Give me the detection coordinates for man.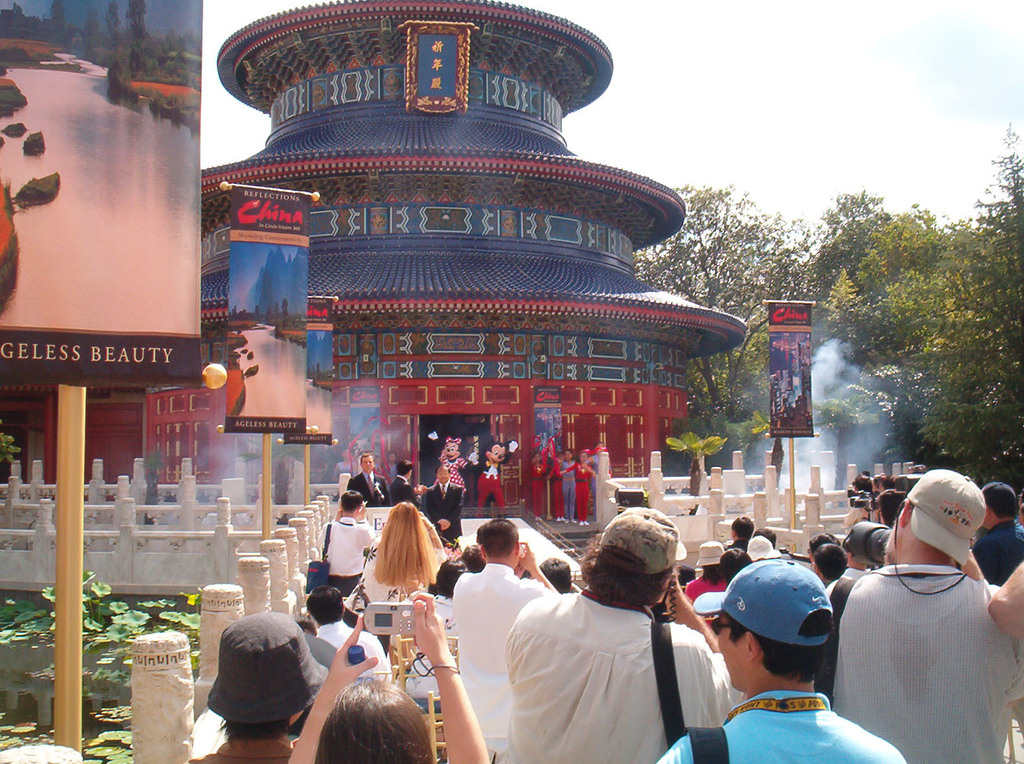
(left=347, top=455, right=391, bottom=512).
